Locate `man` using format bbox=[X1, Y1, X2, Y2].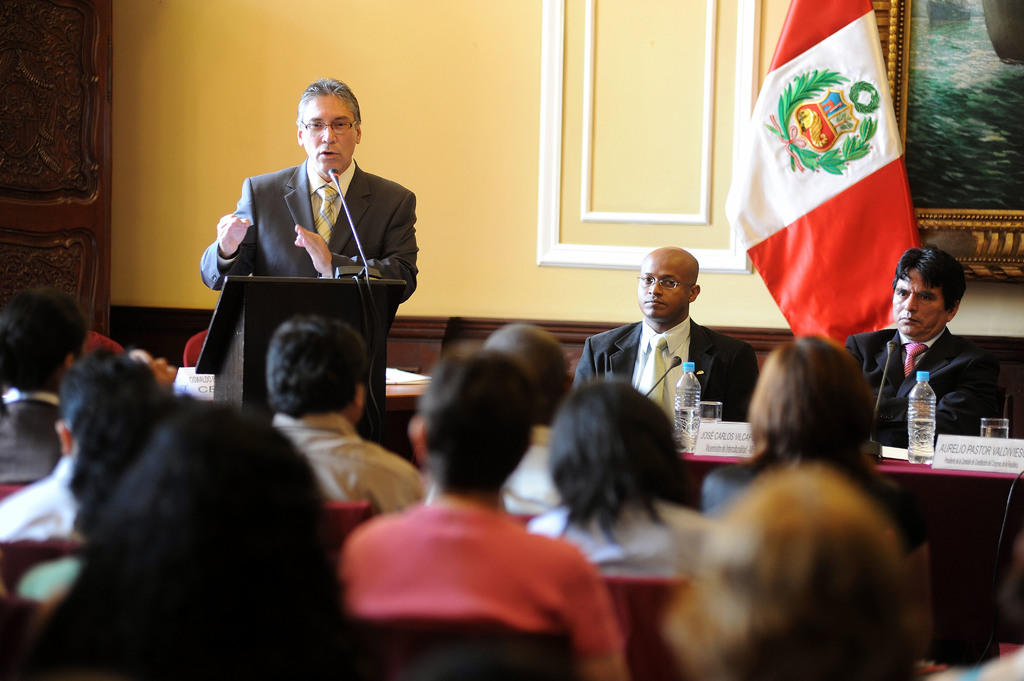
bbox=[858, 250, 1002, 444].
